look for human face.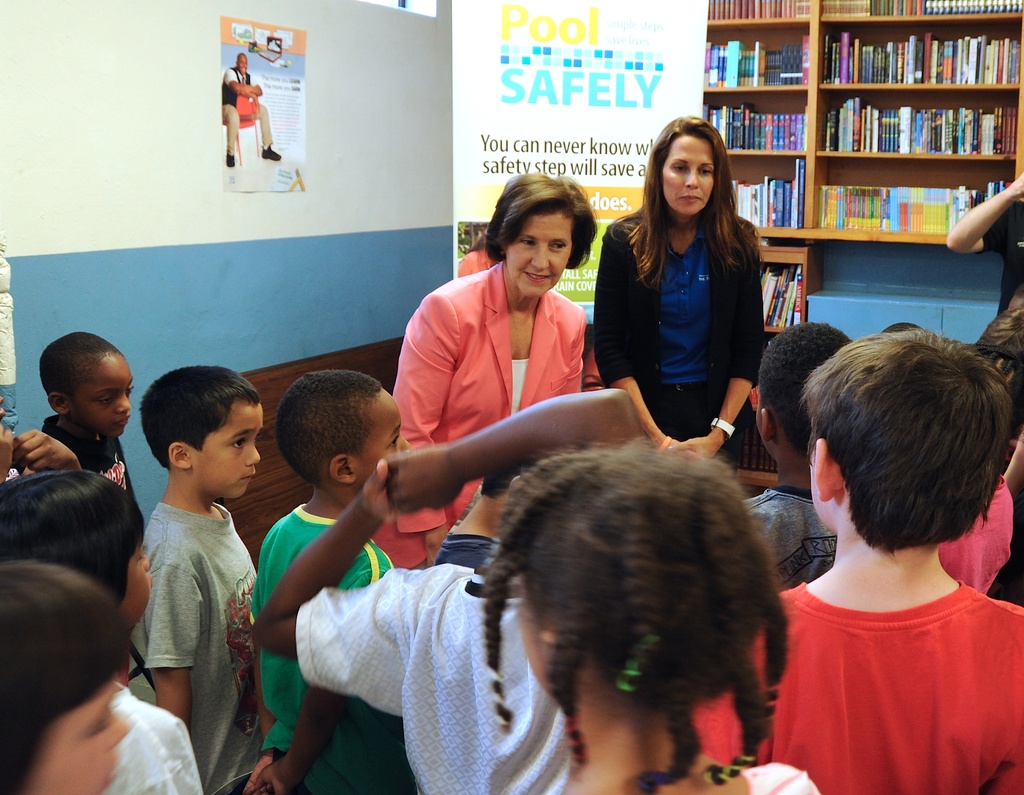
Found: (x1=350, y1=389, x2=415, y2=473).
